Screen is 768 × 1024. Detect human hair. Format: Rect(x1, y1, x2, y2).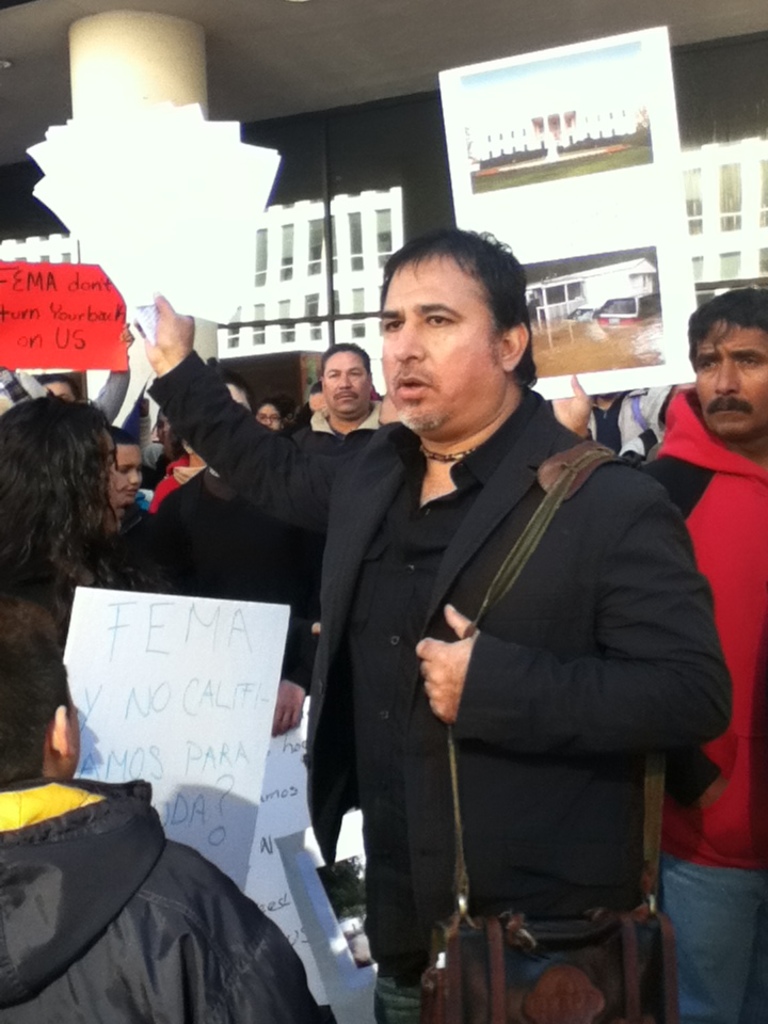
Rect(106, 426, 142, 446).
